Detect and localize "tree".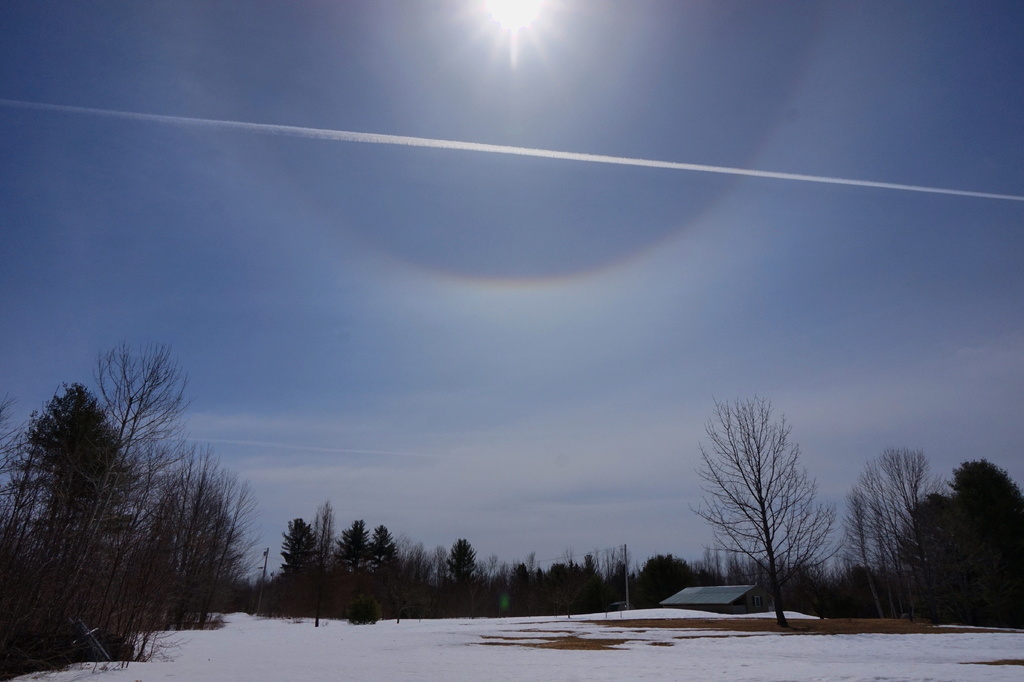
Localized at 285:513:320:569.
